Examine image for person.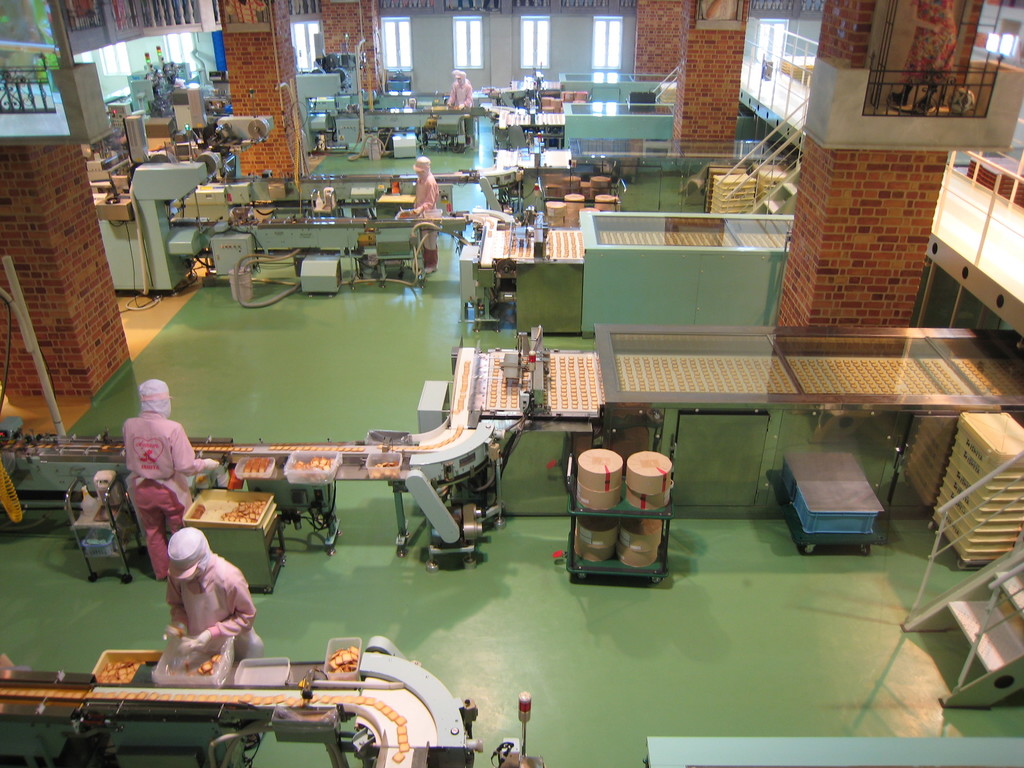
Examination result: (x1=890, y1=0, x2=956, y2=109).
